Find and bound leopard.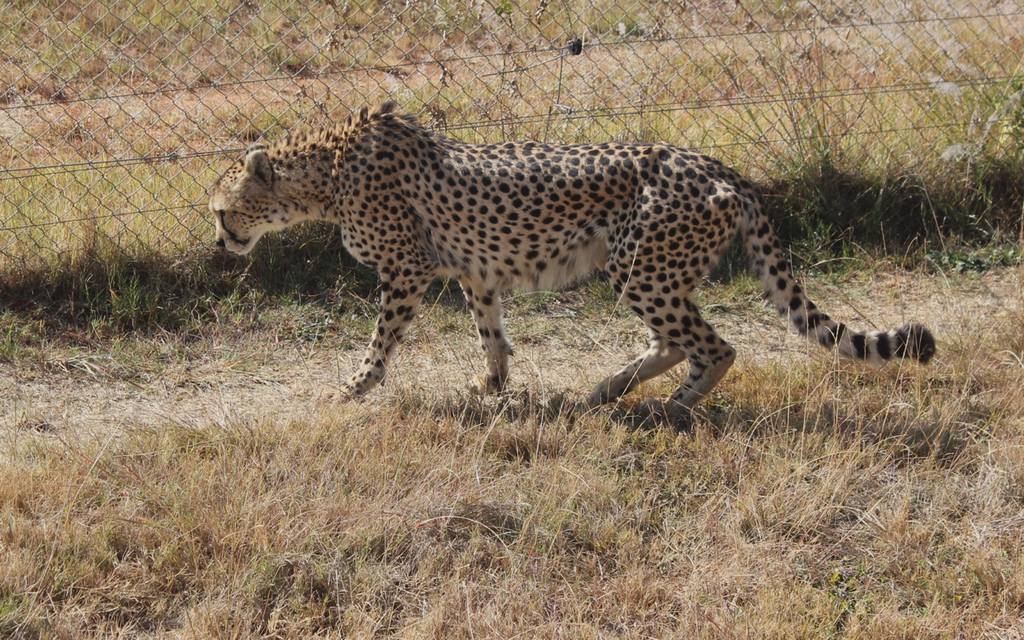
Bound: pyautogui.locateOnScreen(206, 97, 938, 430).
